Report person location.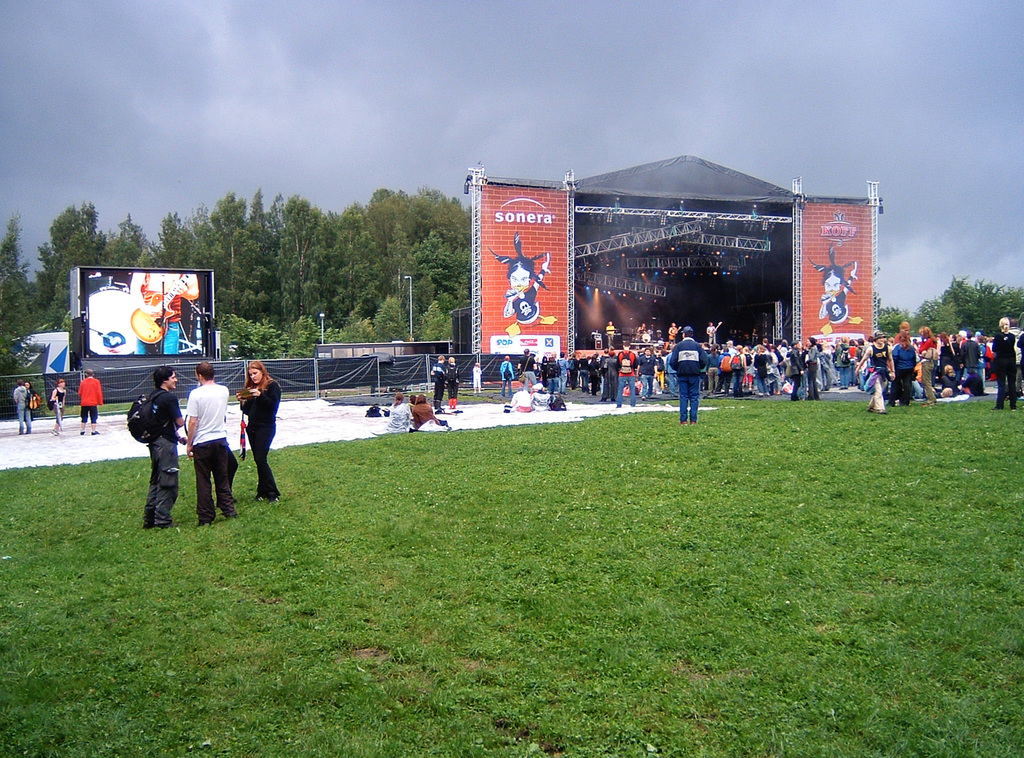
Report: left=660, top=332, right=720, bottom=426.
